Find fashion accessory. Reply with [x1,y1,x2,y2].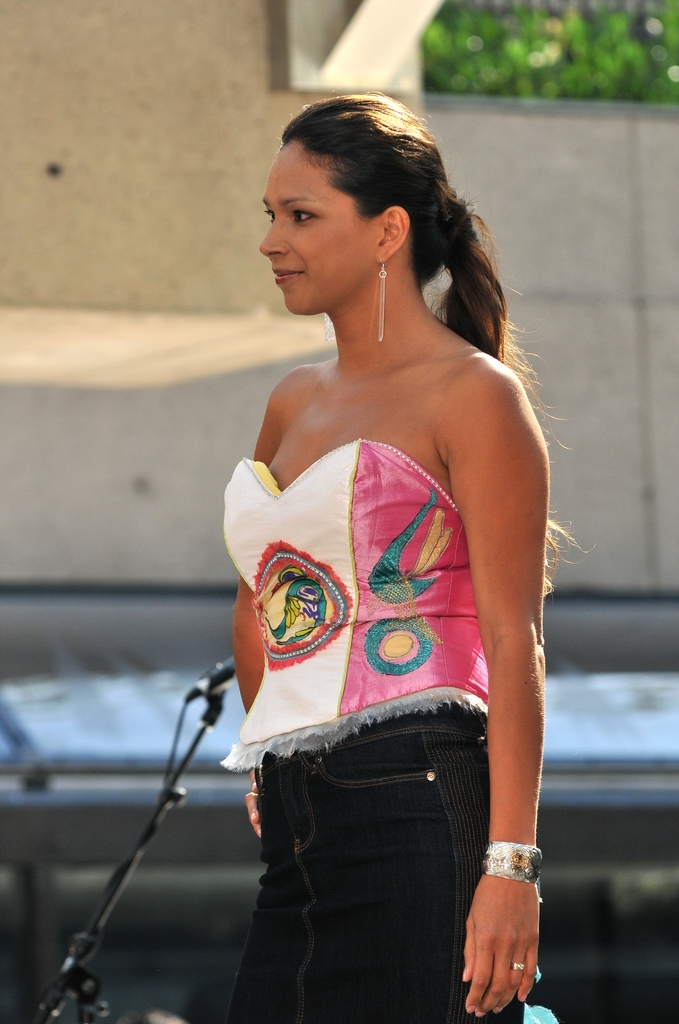
[379,265,384,344].
